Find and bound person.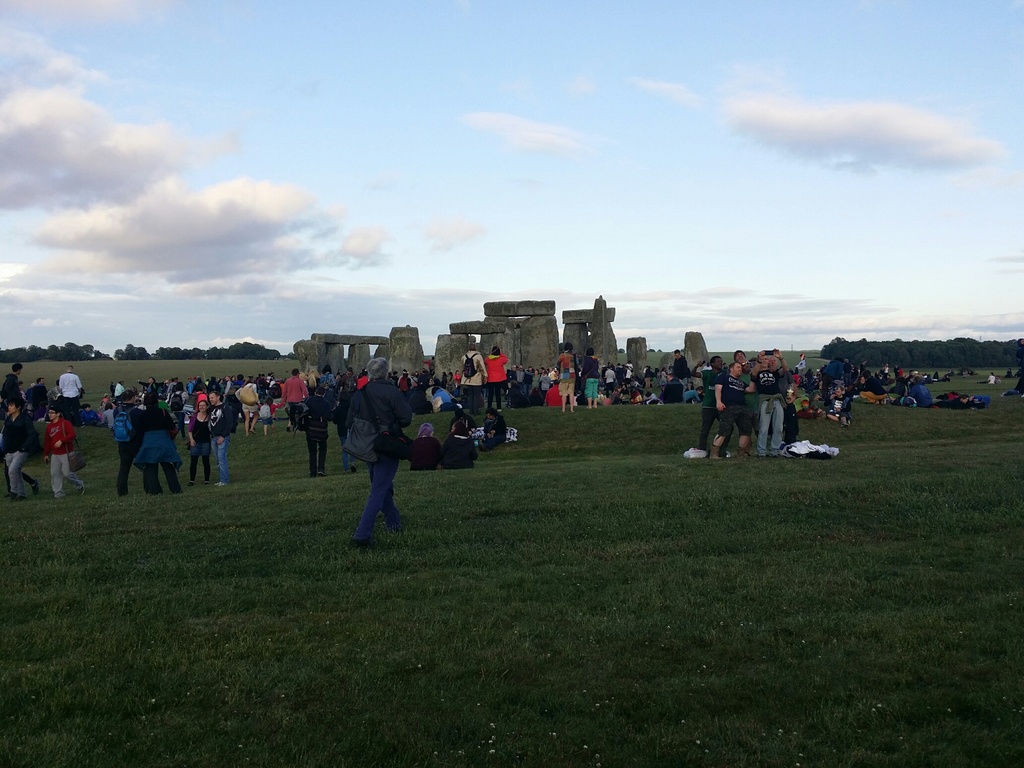
Bound: l=718, t=364, r=758, b=454.
